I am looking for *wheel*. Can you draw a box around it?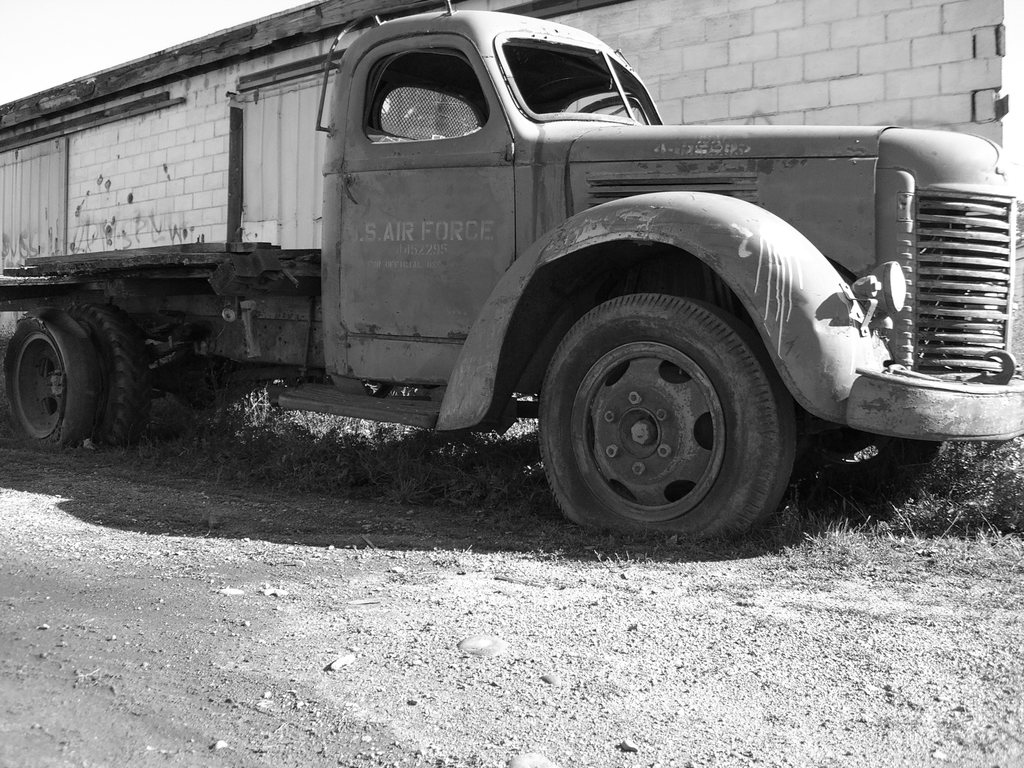
Sure, the bounding box is bbox=(816, 436, 941, 497).
